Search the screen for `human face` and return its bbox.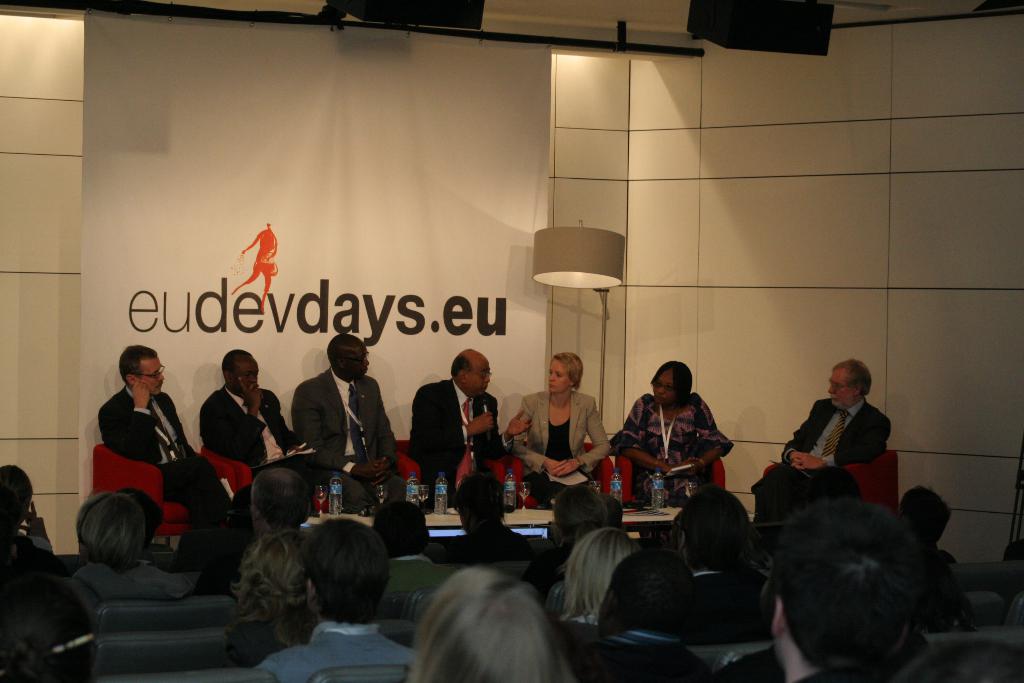
Found: x1=465 y1=362 x2=490 y2=393.
